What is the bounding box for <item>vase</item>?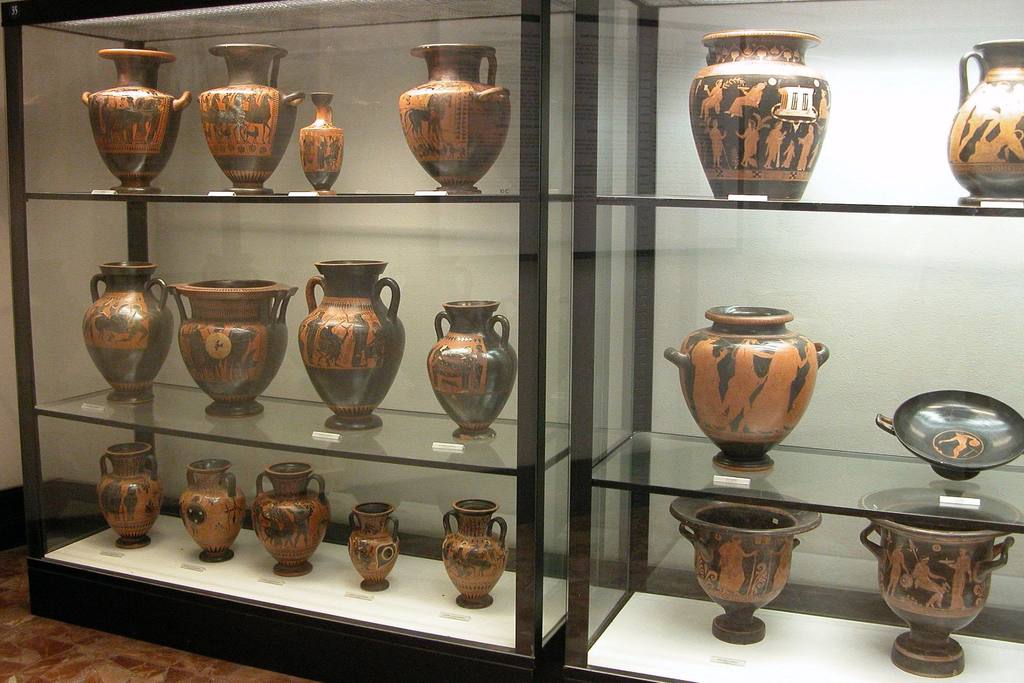
(x1=296, y1=259, x2=406, y2=429).
